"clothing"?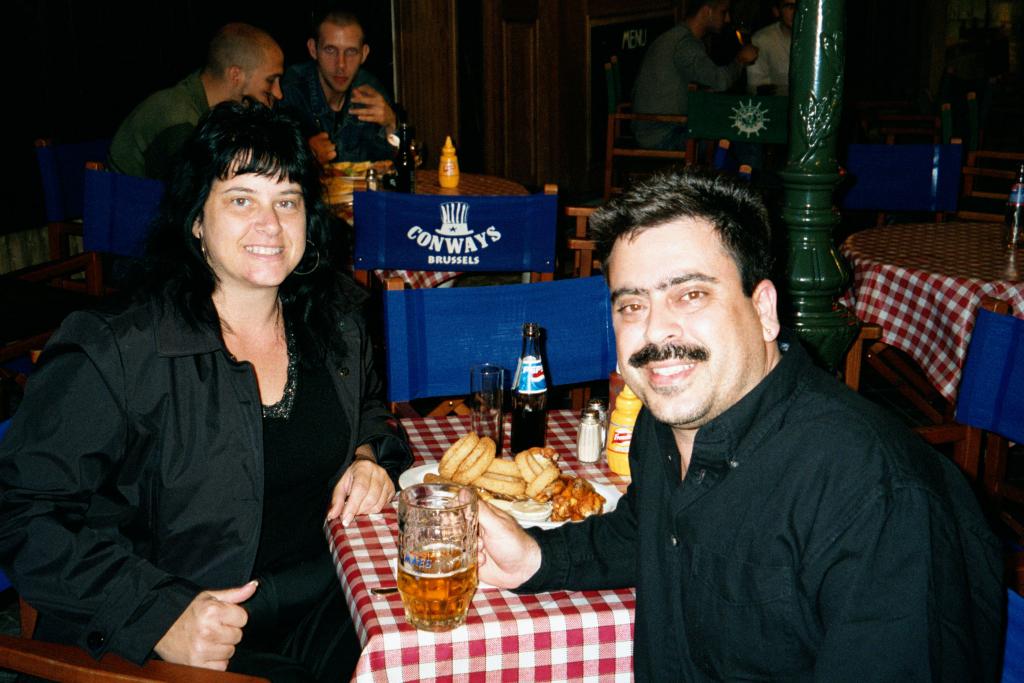
(left=280, top=81, right=414, bottom=190)
